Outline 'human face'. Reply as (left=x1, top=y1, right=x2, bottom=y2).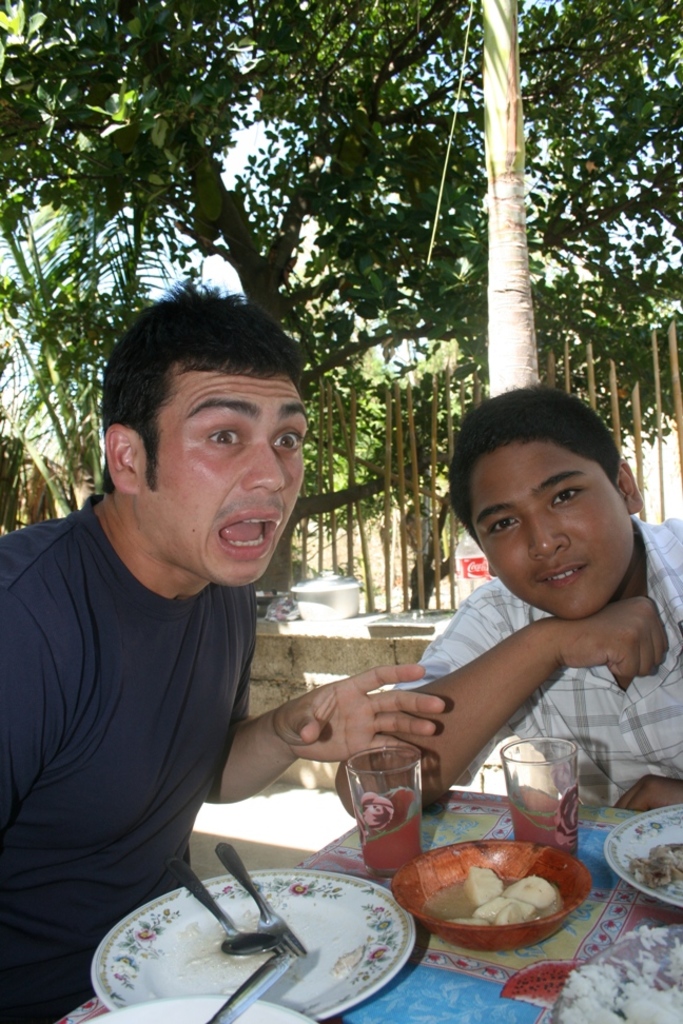
(left=135, top=363, right=312, bottom=583).
